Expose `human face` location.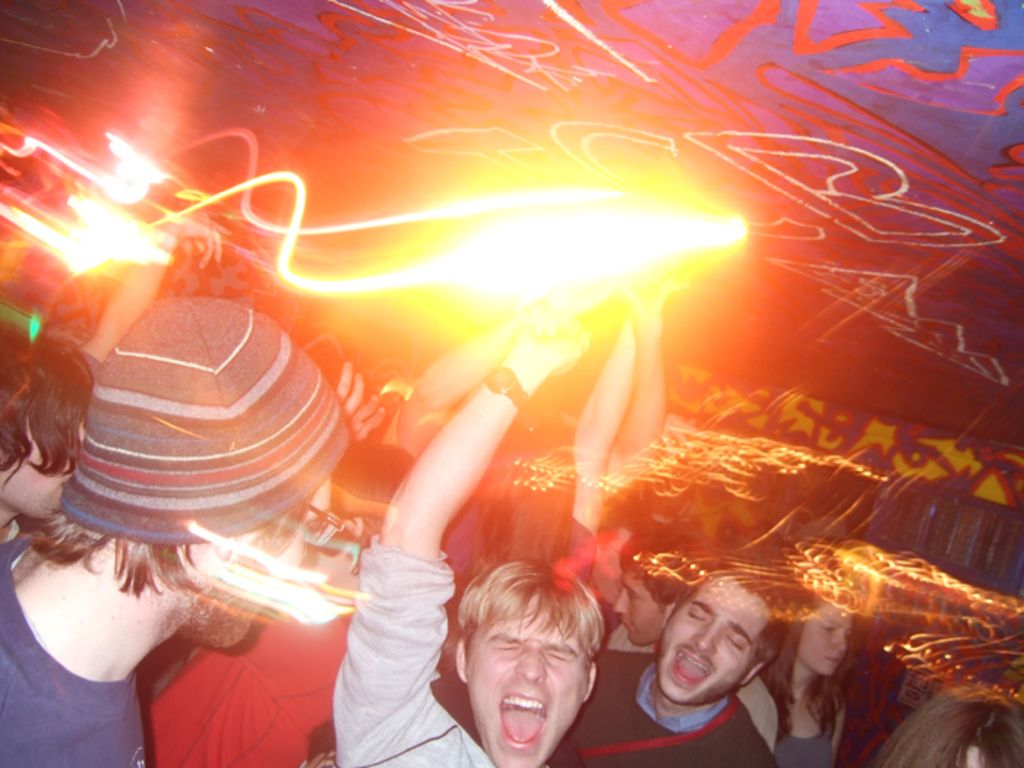
Exposed at crop(611, 575, 664, 647).
